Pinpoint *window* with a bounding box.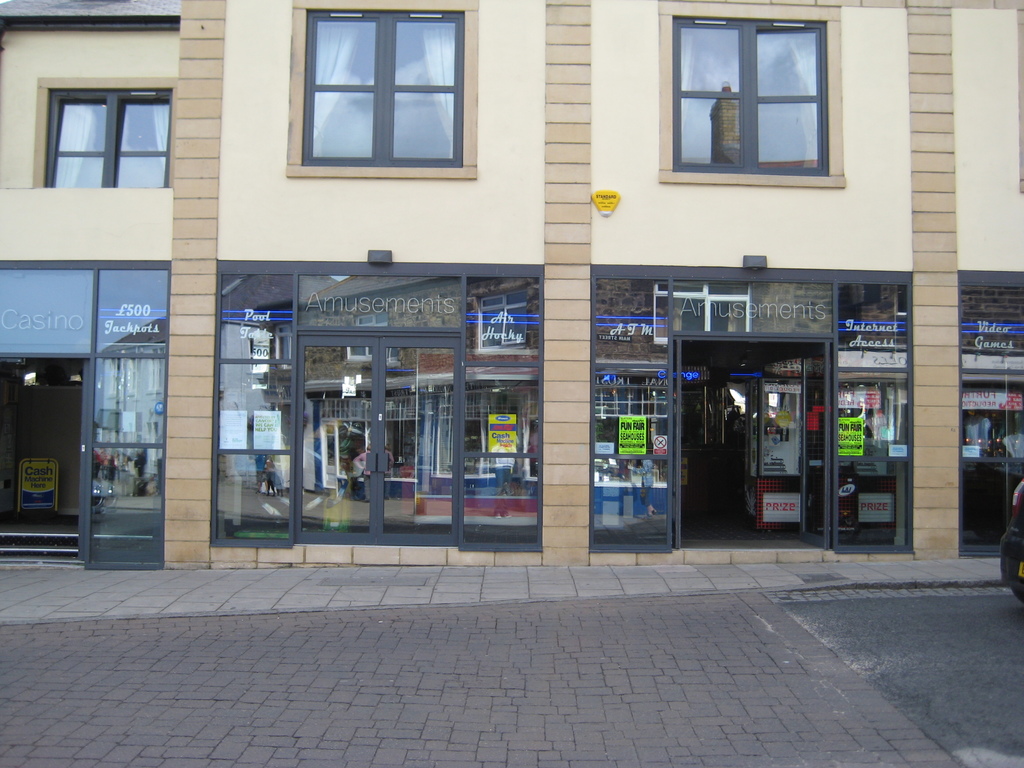
left=659, top=0, right=844, bottom=177.
